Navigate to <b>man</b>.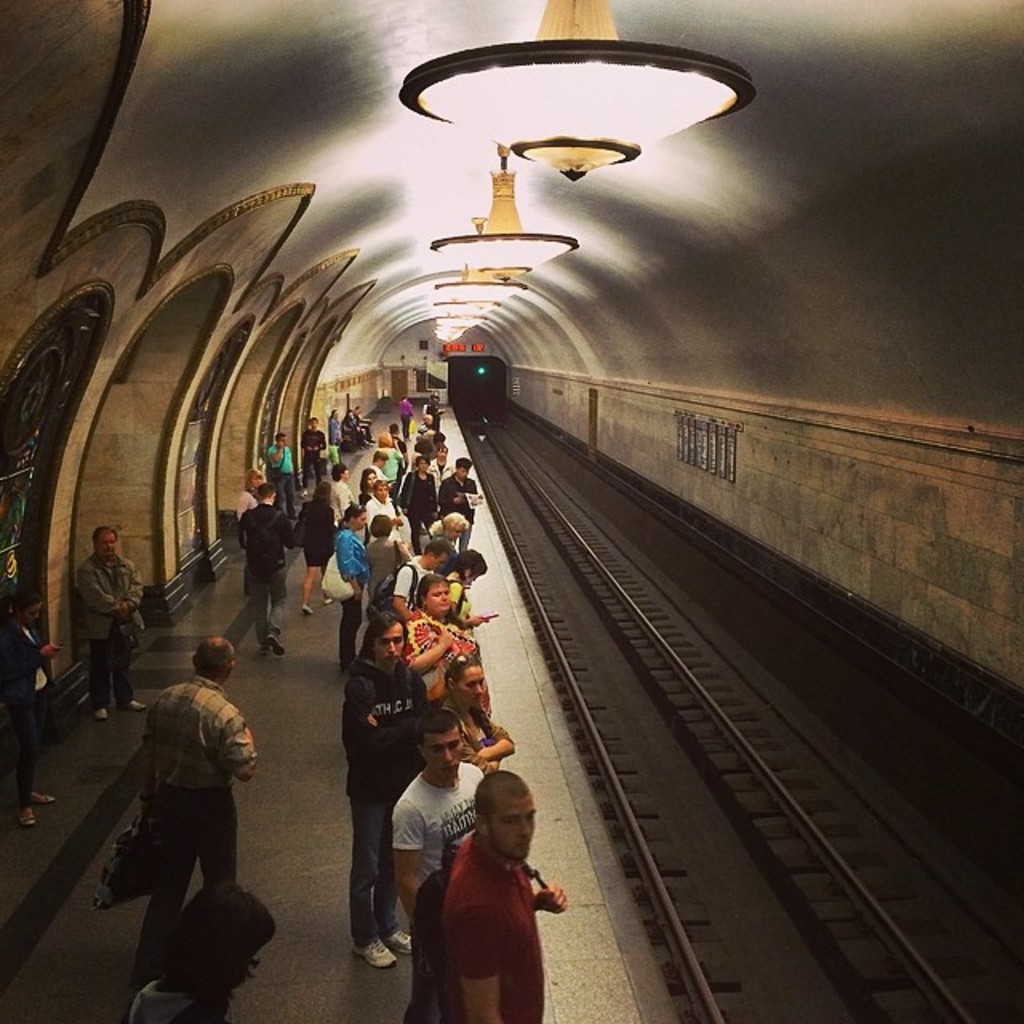
Navigation target: bbox(110, 626, 254, 978).
